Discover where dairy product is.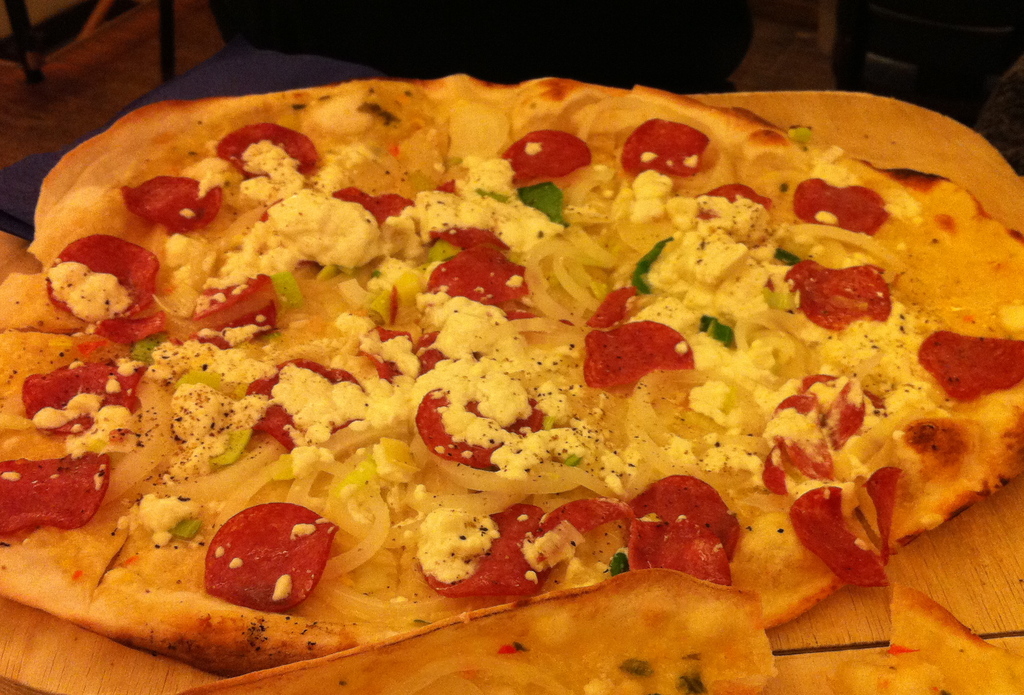
Discovered at BBox(2, 84, 1023, 694).
